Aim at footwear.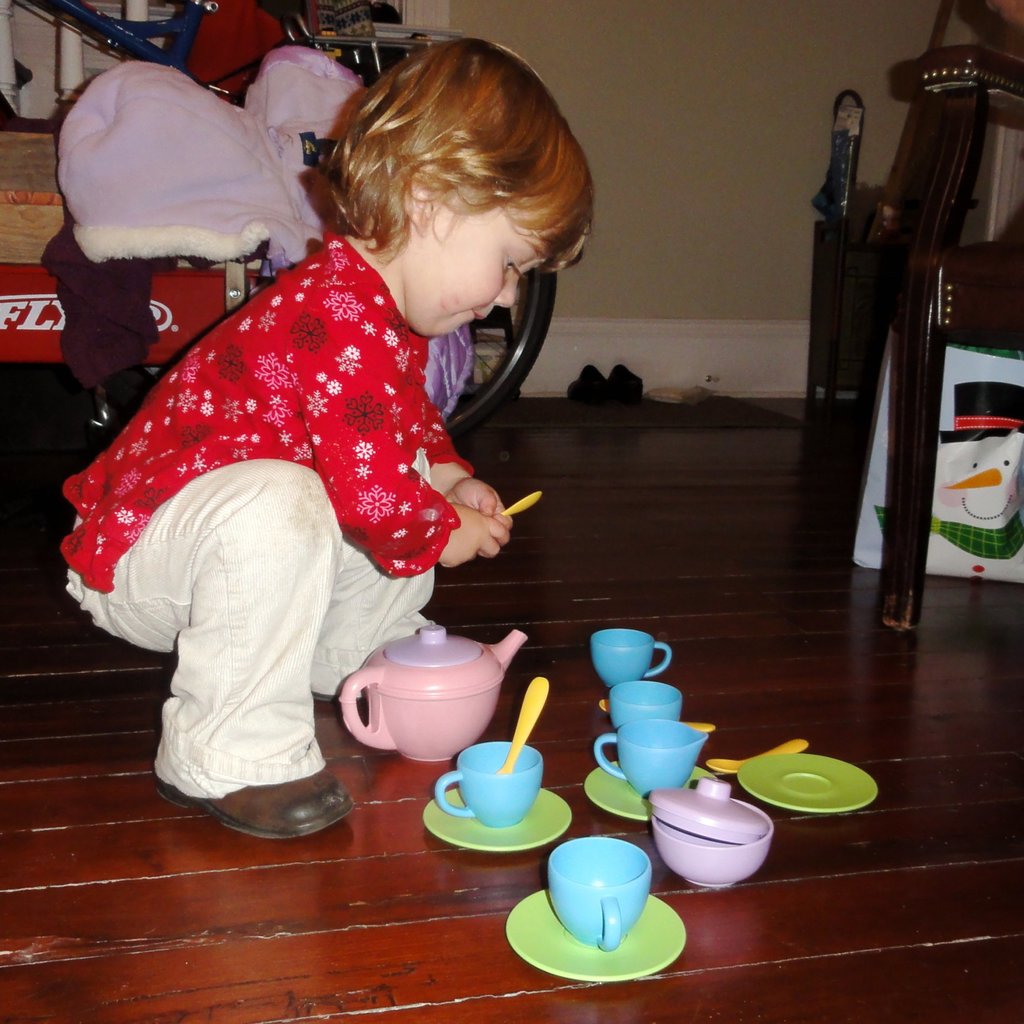
Aimed at 185:746:355:844.
